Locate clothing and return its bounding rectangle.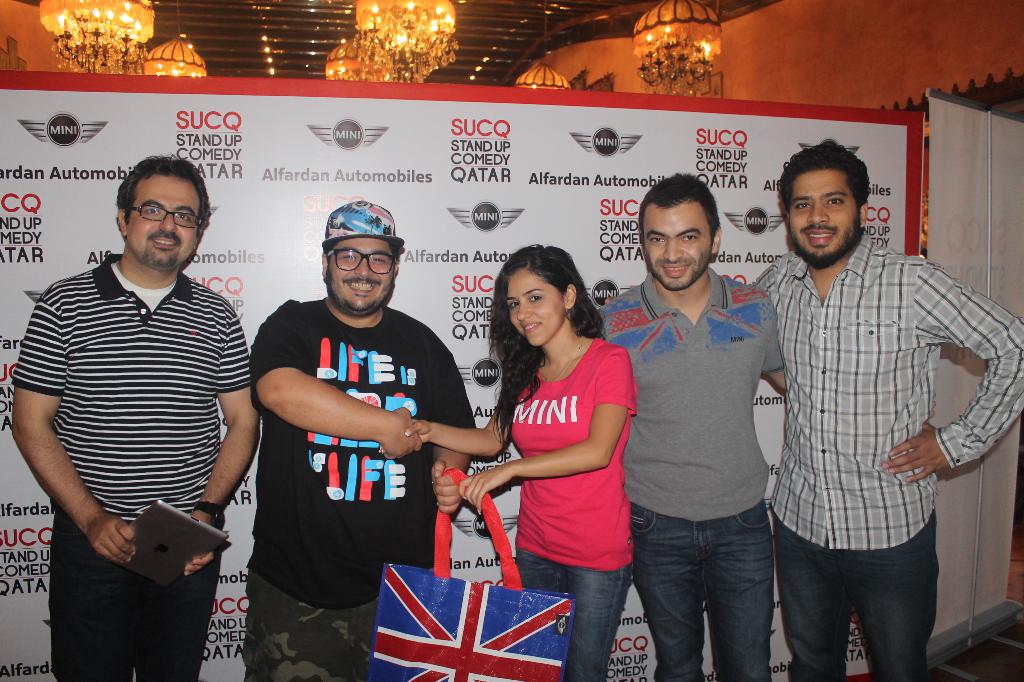
514/338/633/681.
